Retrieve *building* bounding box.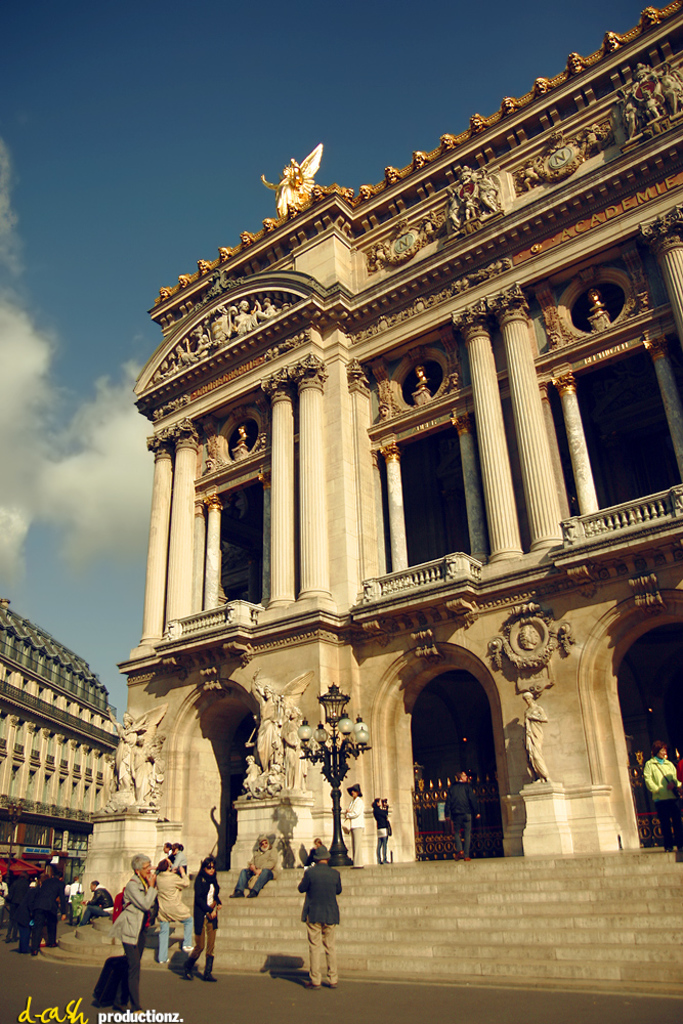
Bounding box: (0,585,109,908).
